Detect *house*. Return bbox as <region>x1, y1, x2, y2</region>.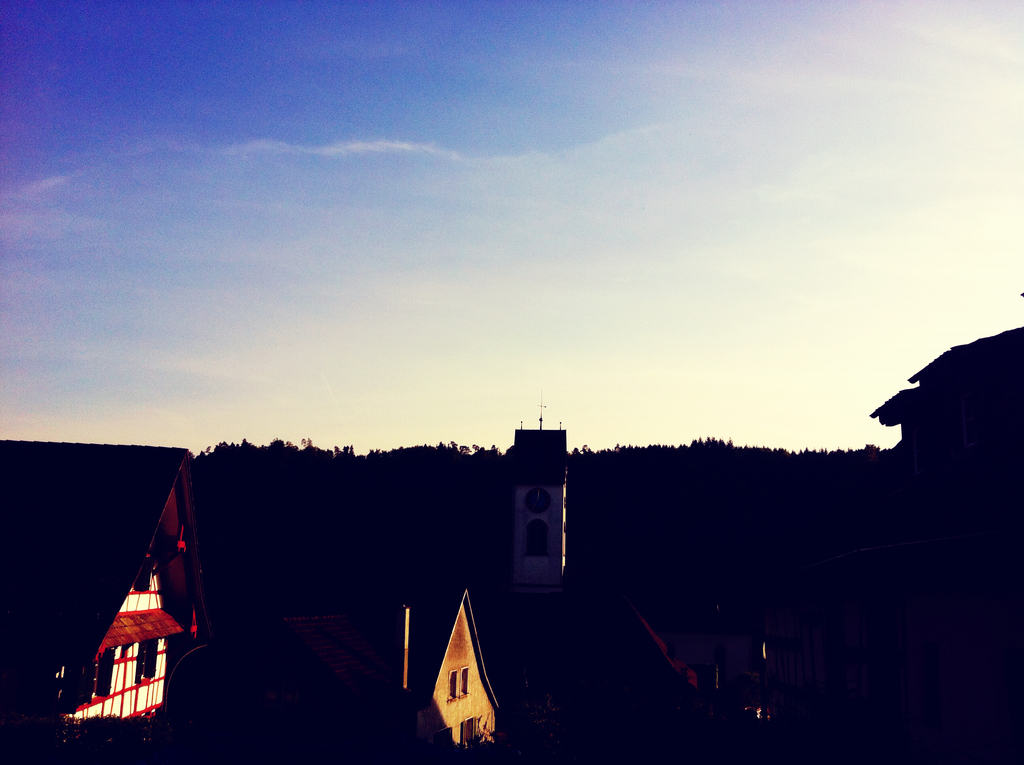
<region>32, 417, 225, 764</region>.
